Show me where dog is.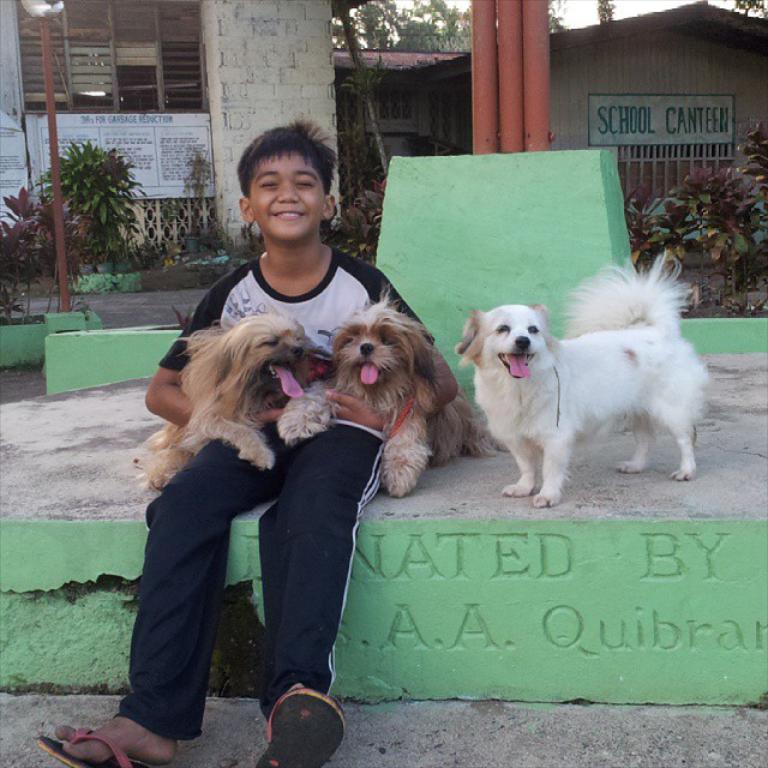
dog is at {"x1": 278, "y1": 277, "x2": 506, "y2": 503}.
